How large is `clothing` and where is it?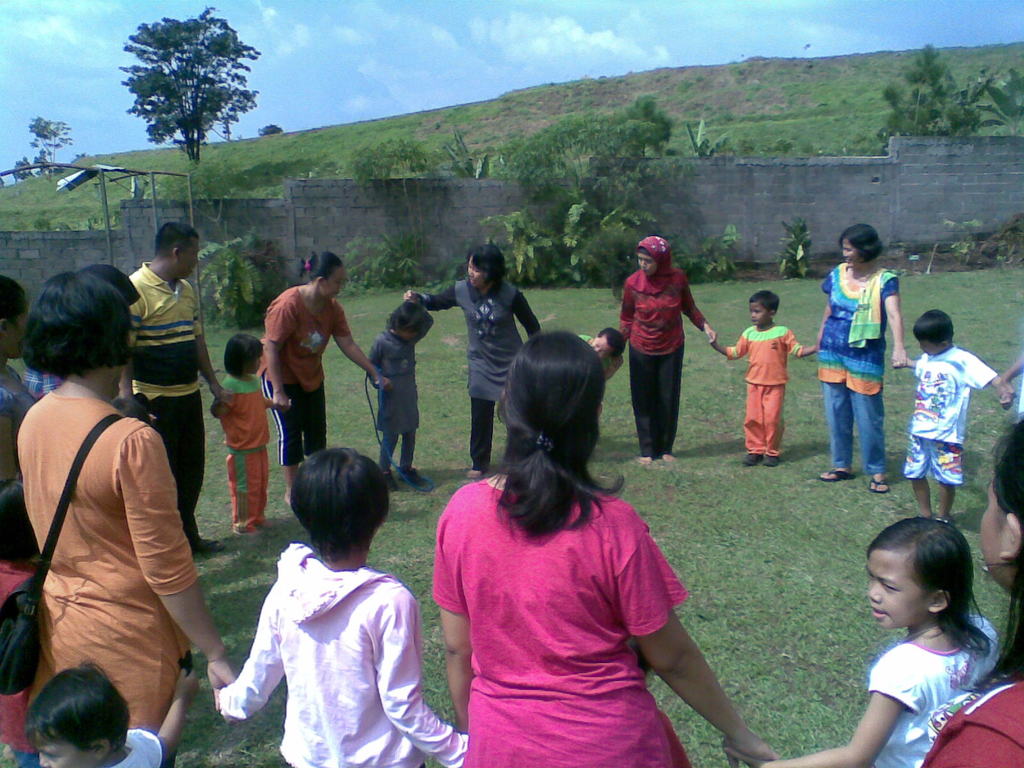
Bounding box: l=438, t=462, r=708, b=741.
